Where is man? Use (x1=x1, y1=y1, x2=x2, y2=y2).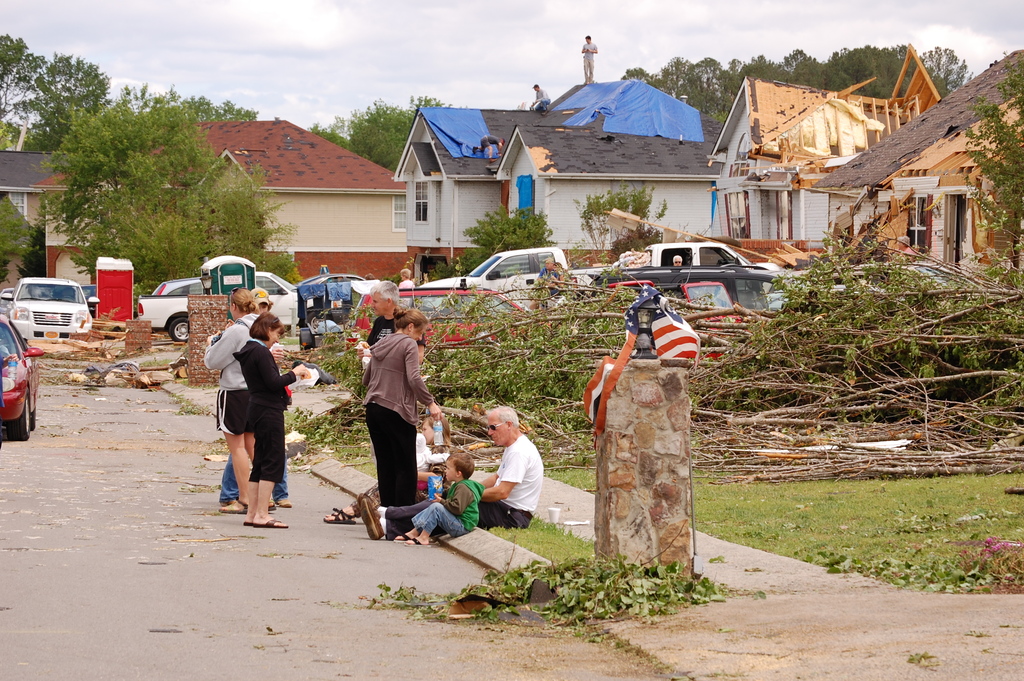
(x1=358, y1=277, x2=426, y2=366).
